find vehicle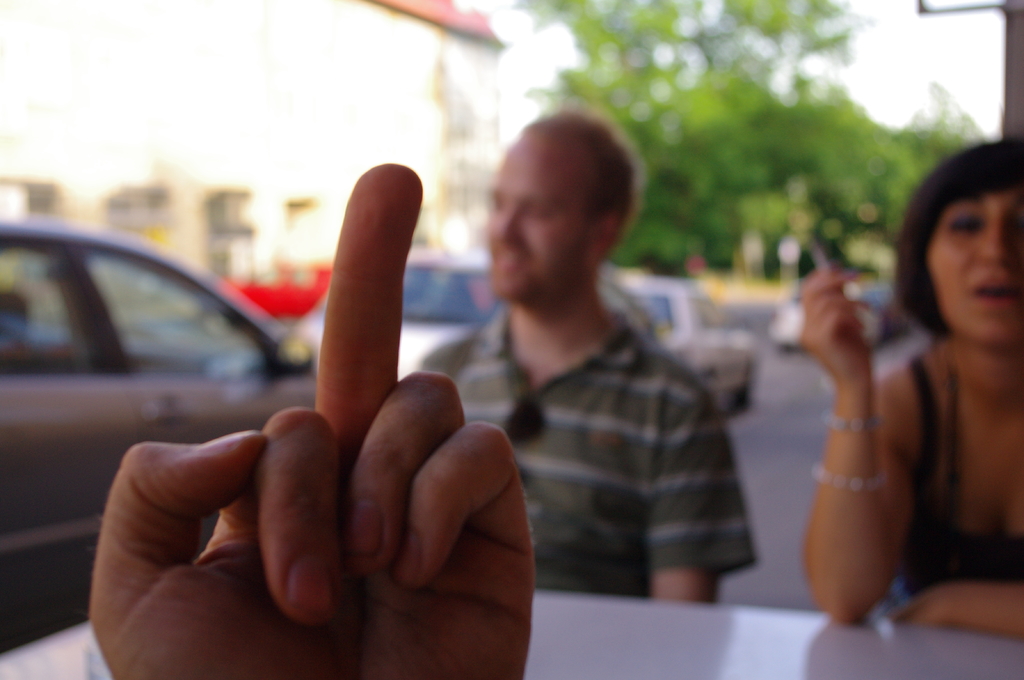
305,237,662,391
